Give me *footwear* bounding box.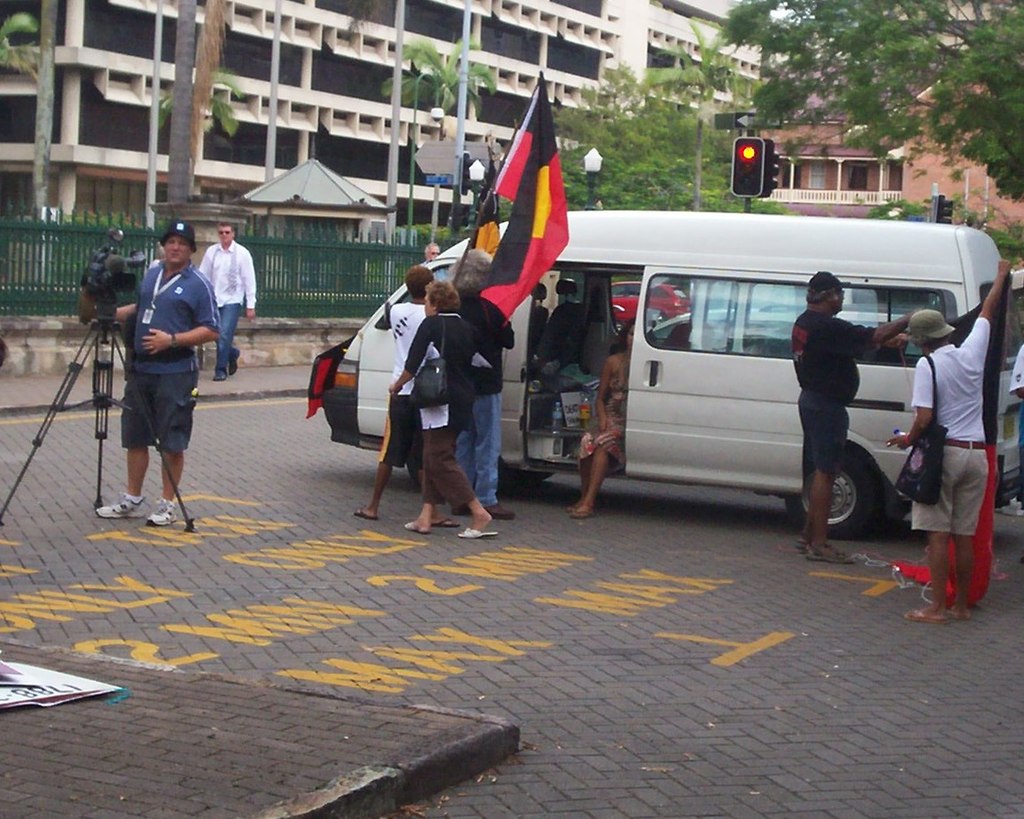
<region>487, 502, 515, 517</region>.
